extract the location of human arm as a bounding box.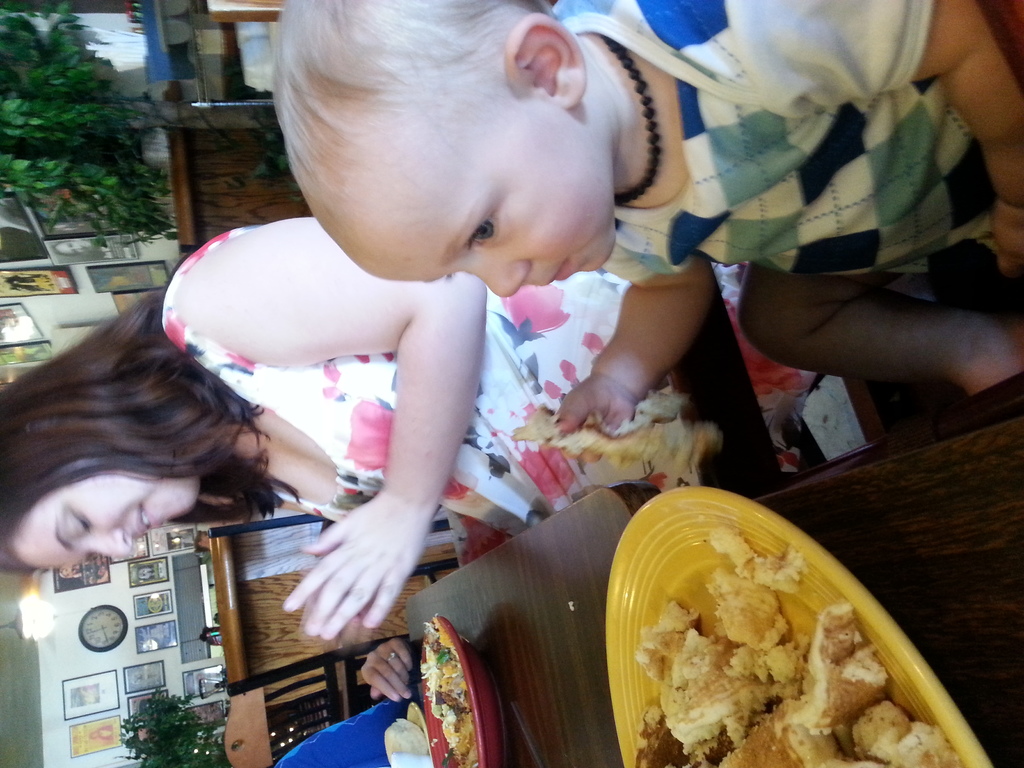
[x1=558, y1=237, x2=743, y2=449].
